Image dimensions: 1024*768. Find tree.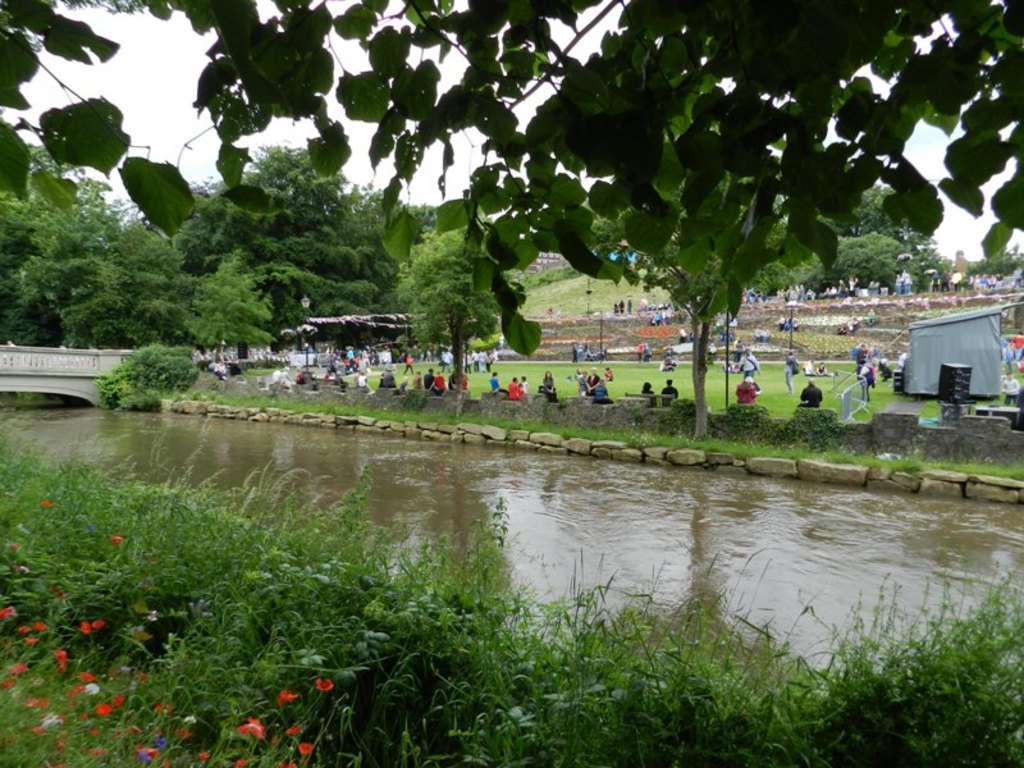
rect(0, 0, 1023, 442).
